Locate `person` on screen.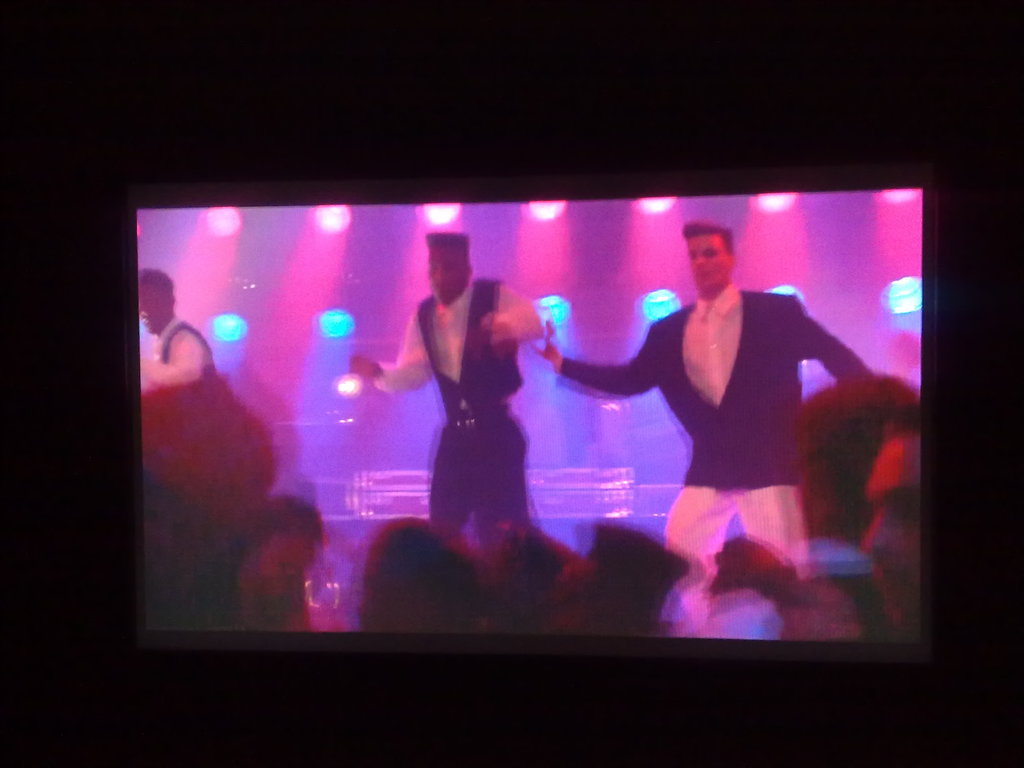
On screen at {"left": 346, "top": 230, "right": 530, "bottom": 548}.
